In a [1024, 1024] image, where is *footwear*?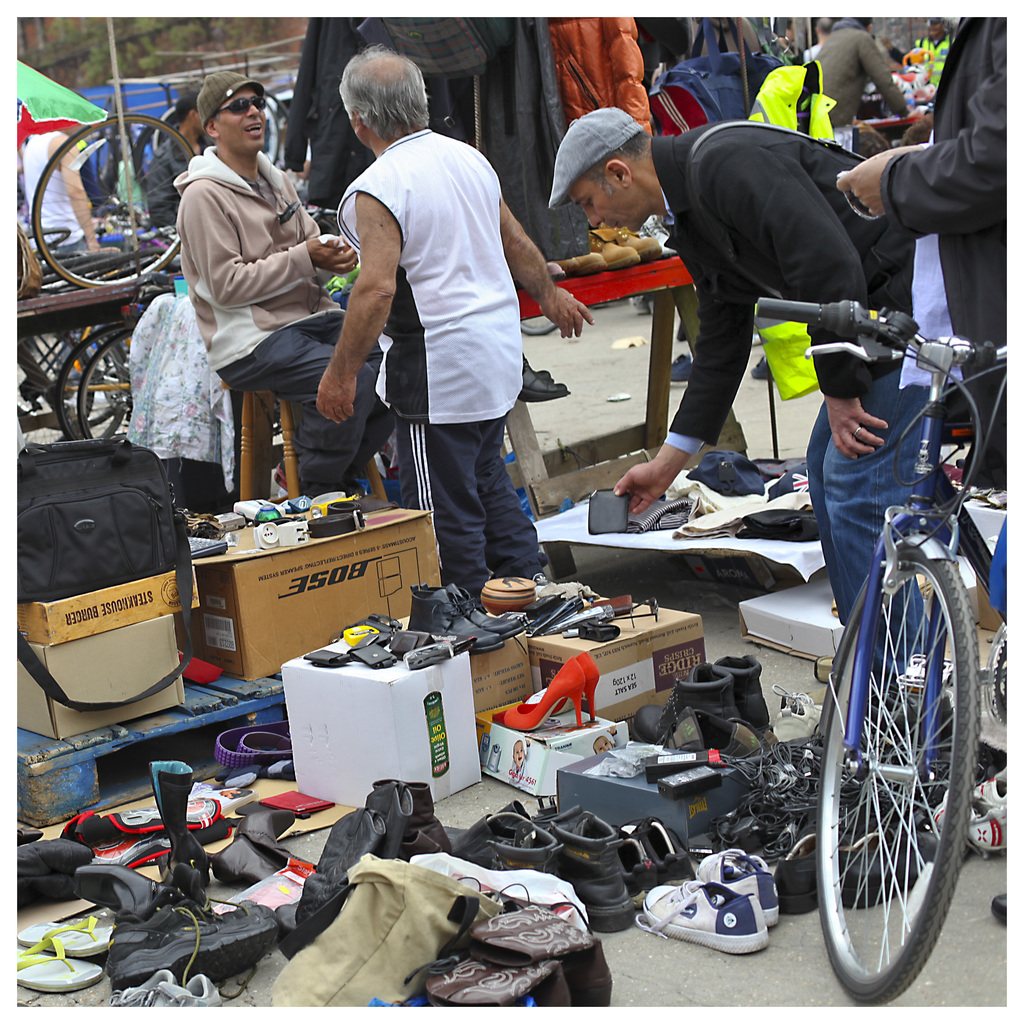
{"x1": 20, "y1": 912, "x2": 116, "y2": 959}.
